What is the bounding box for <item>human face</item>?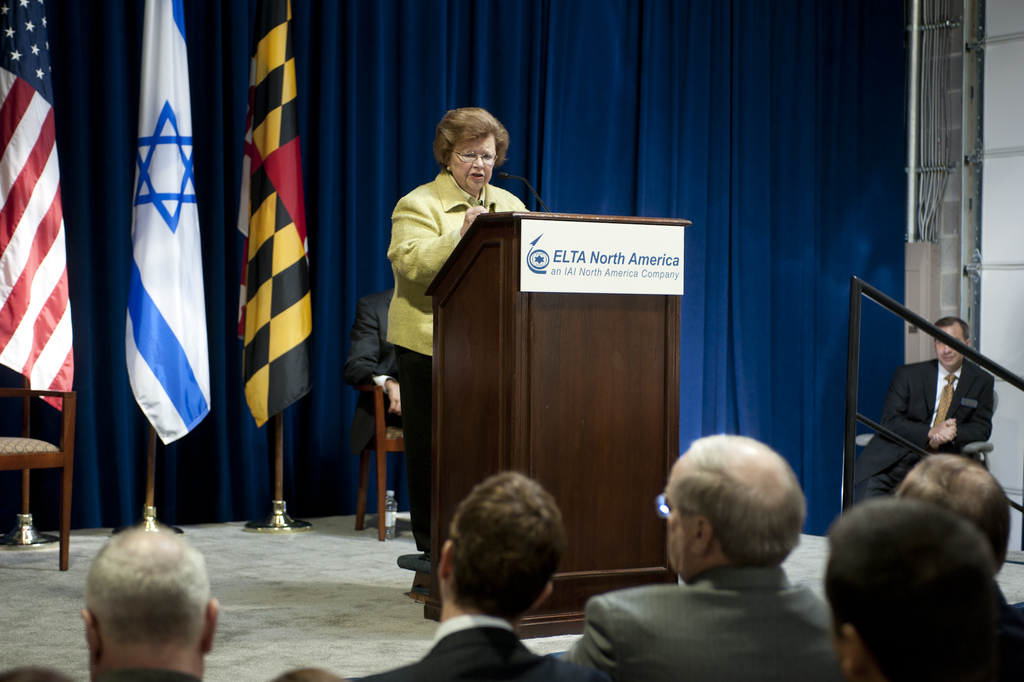
box(450, 136, 497, 194).
